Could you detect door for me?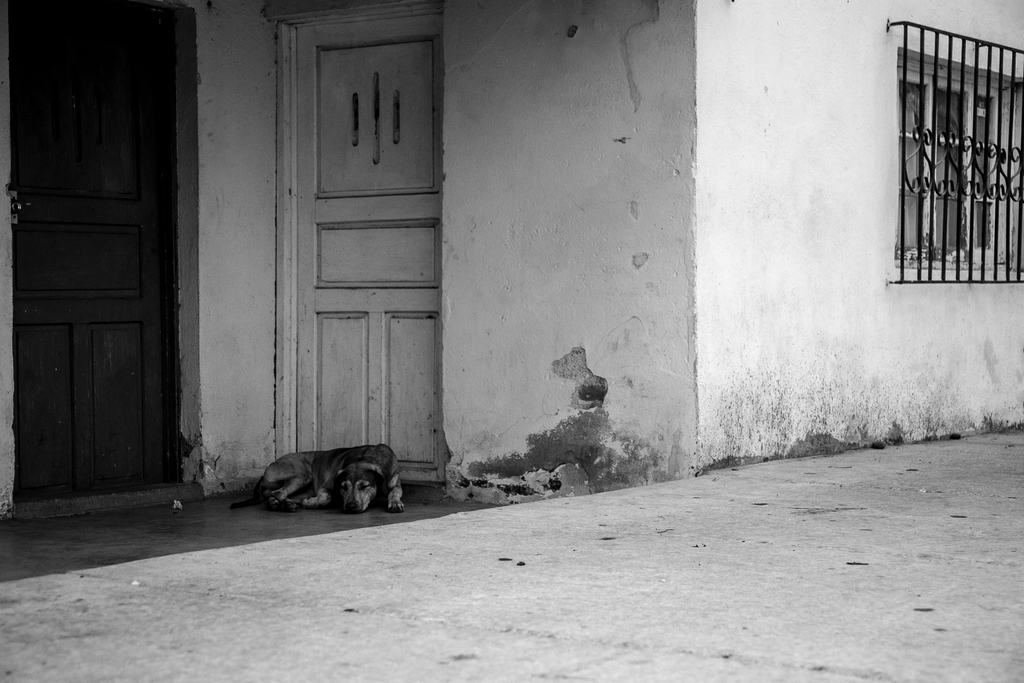
Detection result: (left=286, top=12, right=442, bottom=480).
